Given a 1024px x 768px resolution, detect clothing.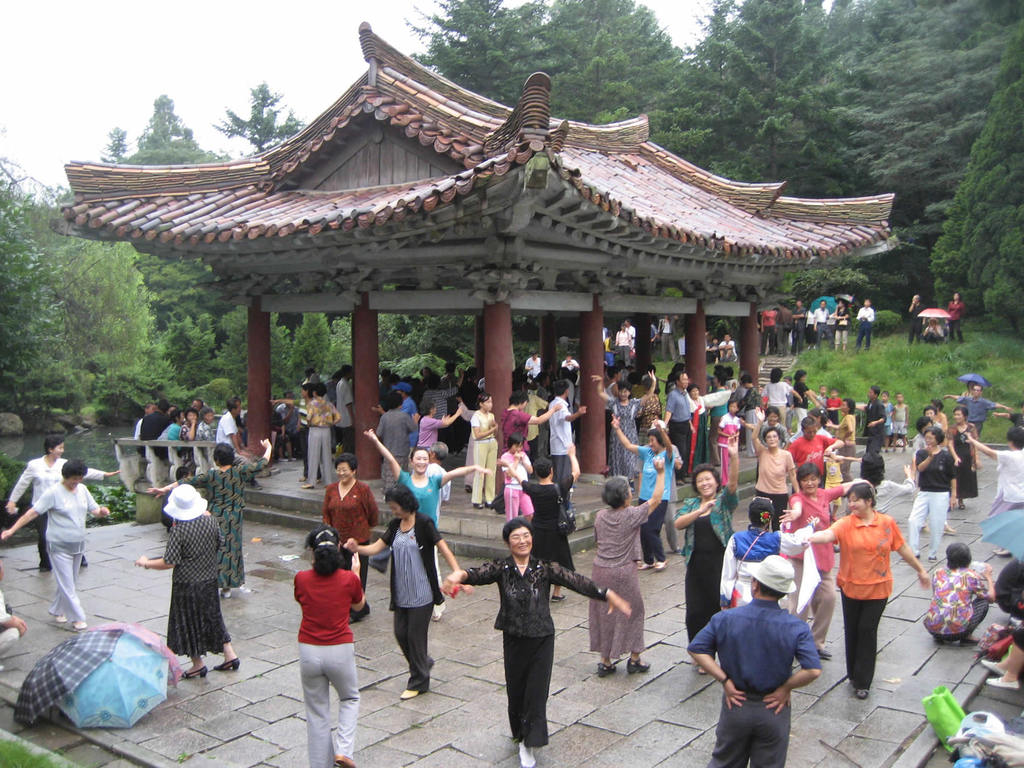
(336,383,355,449).
